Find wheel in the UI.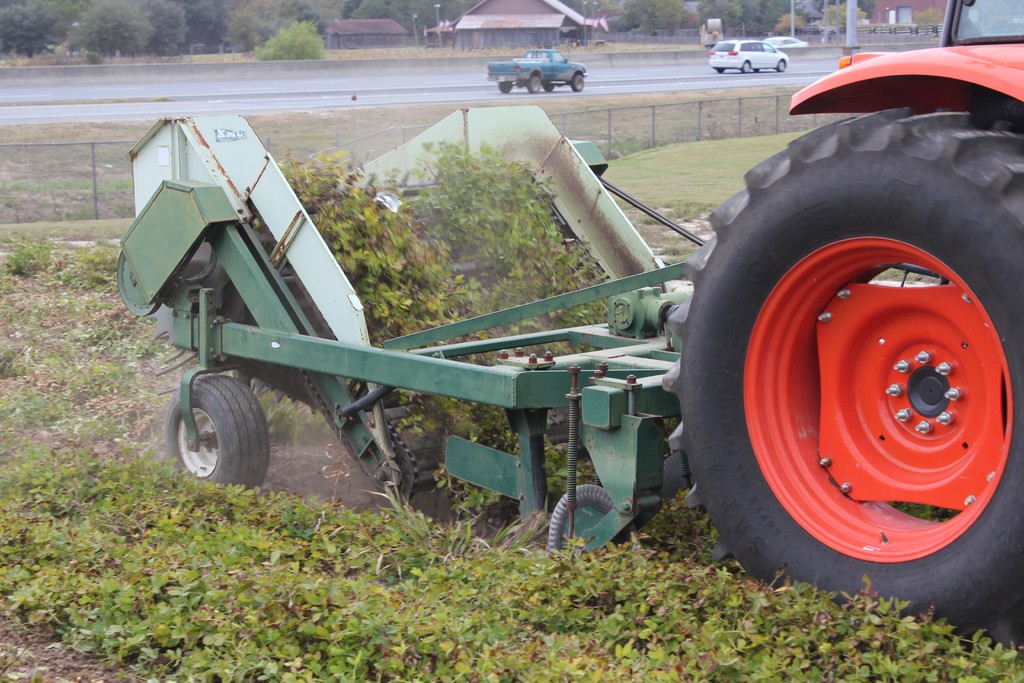
UI element at 543, 83, 555, 91.
